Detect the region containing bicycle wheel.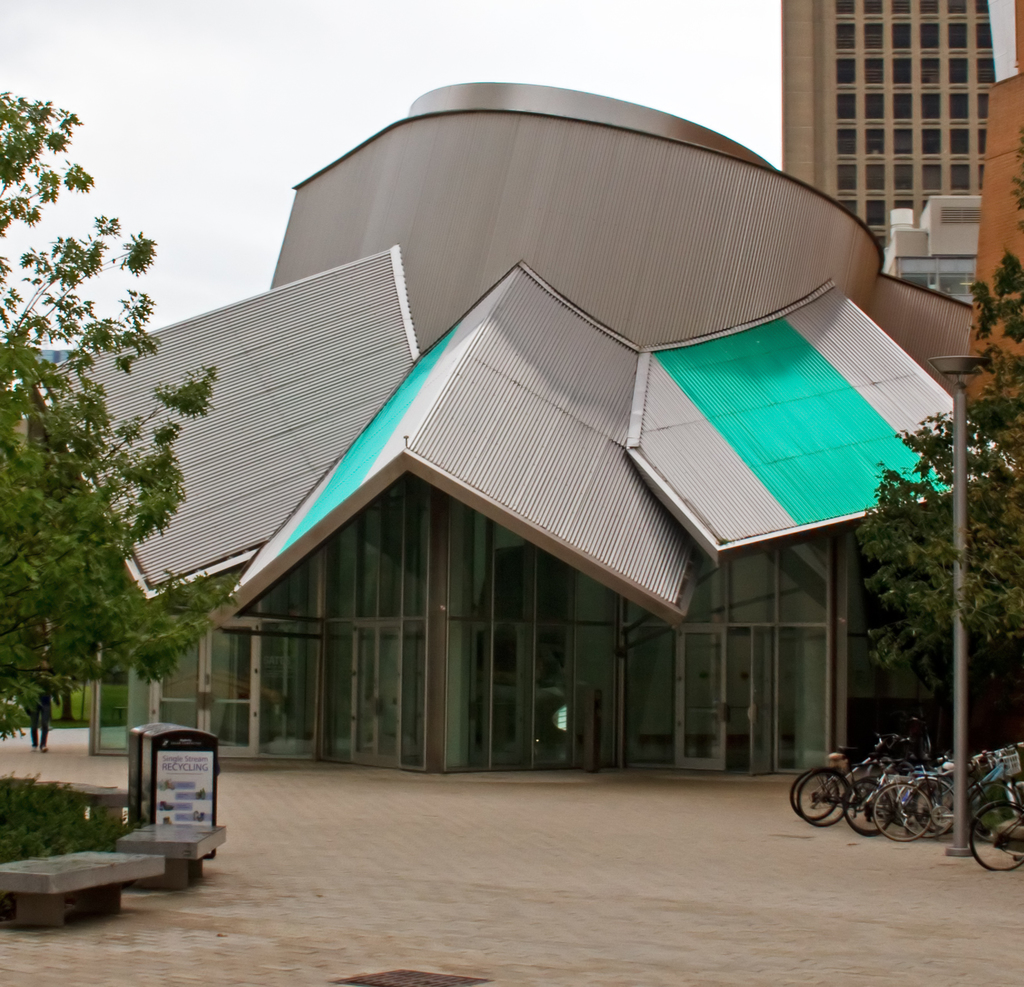
Rect(872, 785, 936, 842).
